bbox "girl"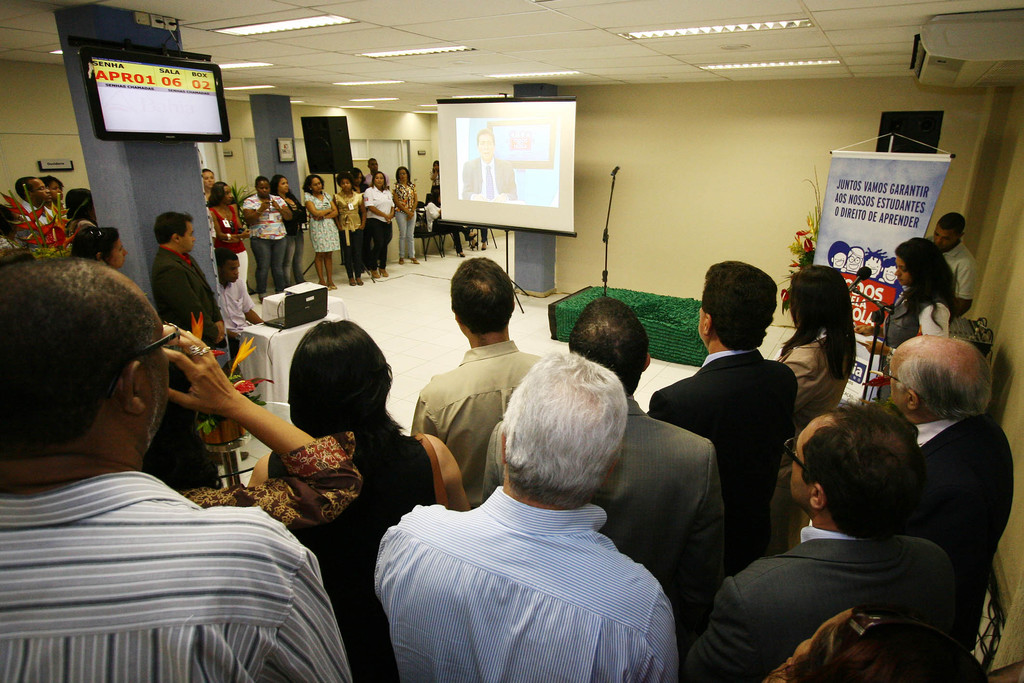
rect(763, 263, 860, 558)
